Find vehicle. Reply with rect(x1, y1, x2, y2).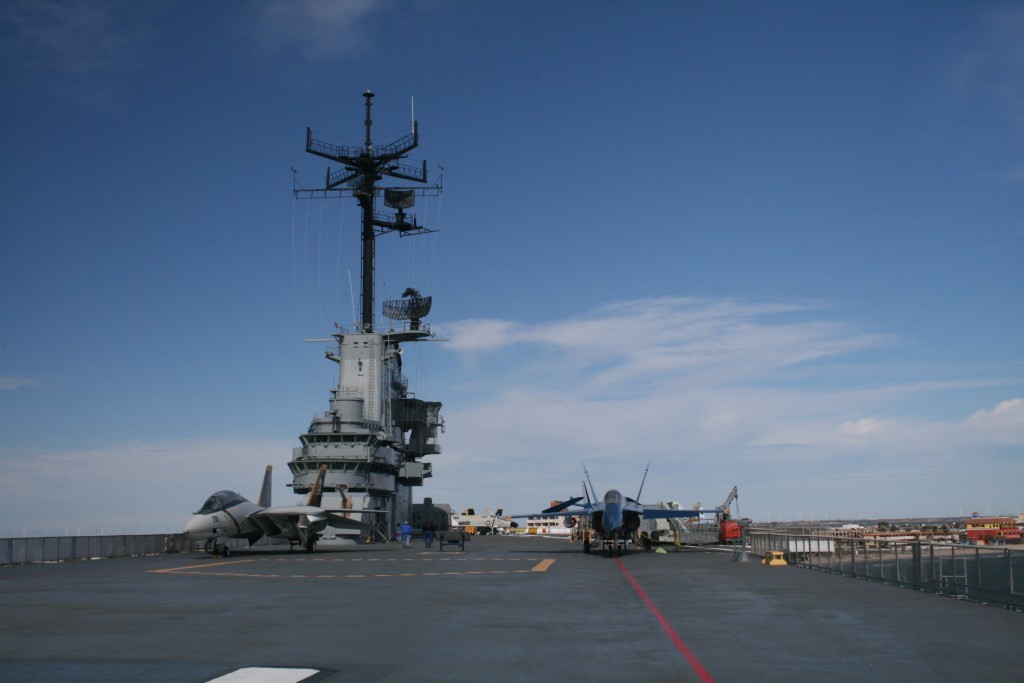
rect(185, 462, 386, 558).
